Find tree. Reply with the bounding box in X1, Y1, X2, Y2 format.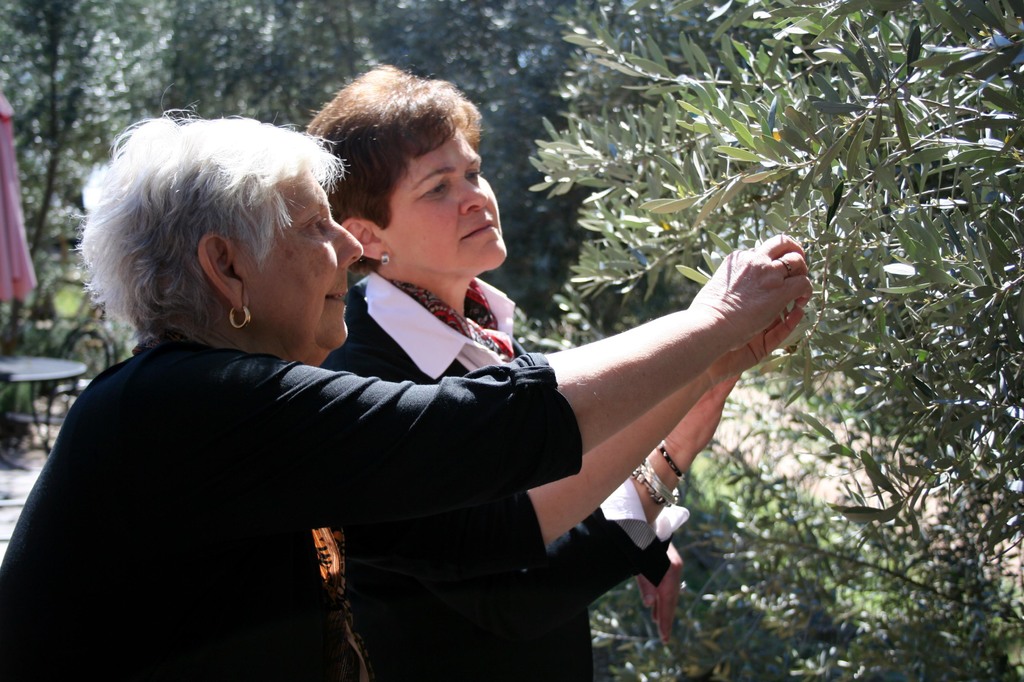
0, 0, 1023, 681.
